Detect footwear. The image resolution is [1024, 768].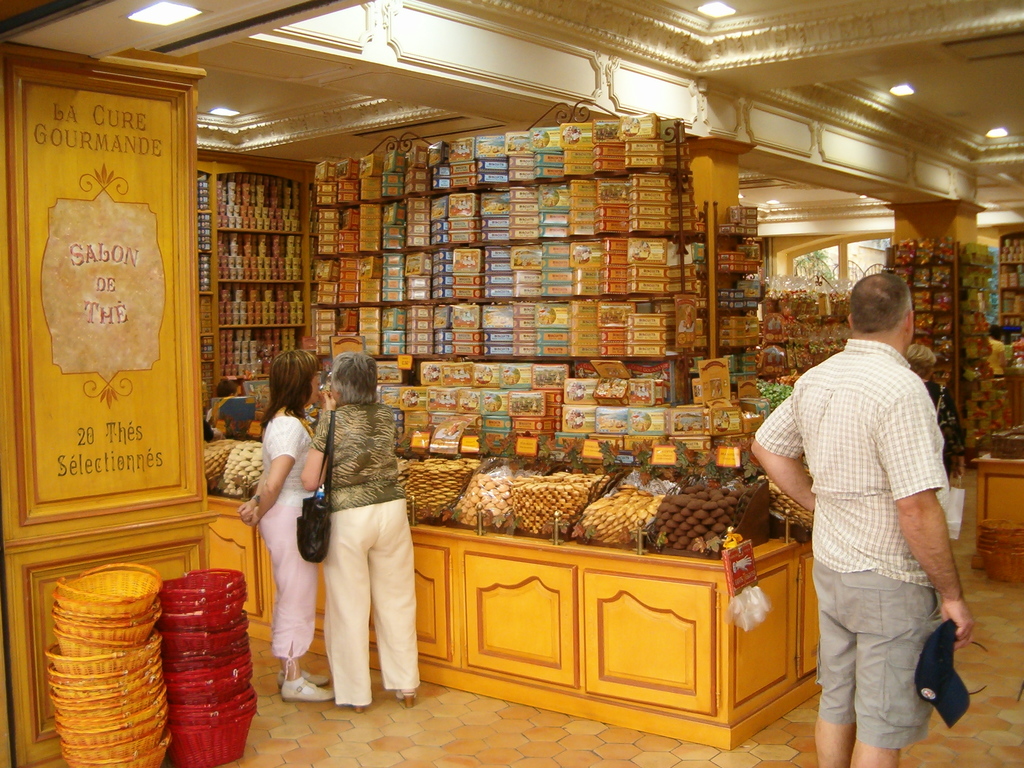
Rect(274, 669, 336, 694).
